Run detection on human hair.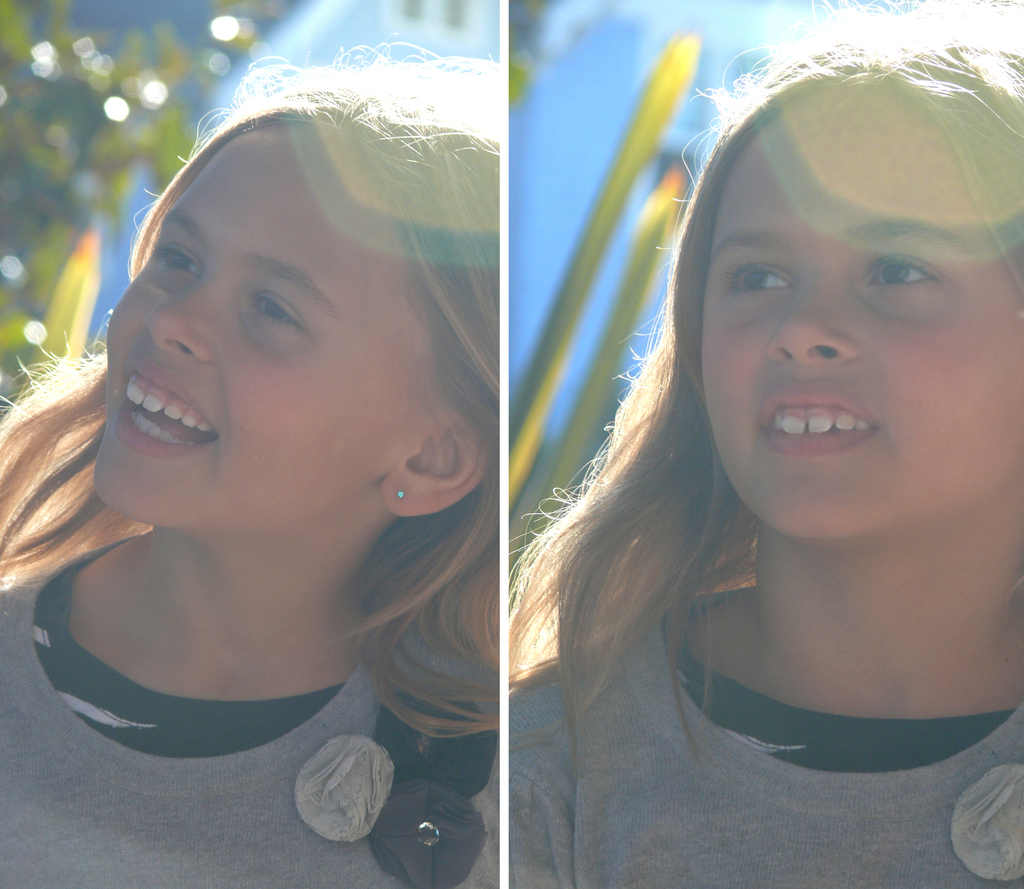
Result: region(0, 29, 524, 752).
